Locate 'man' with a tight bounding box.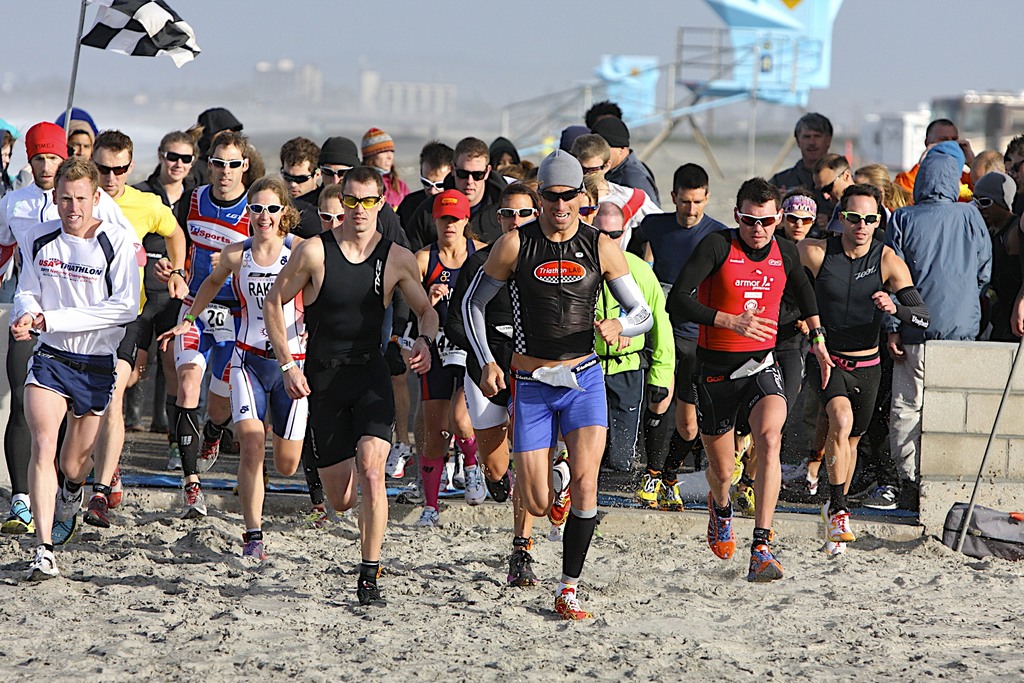
<box>624,162,729,514</box>.
